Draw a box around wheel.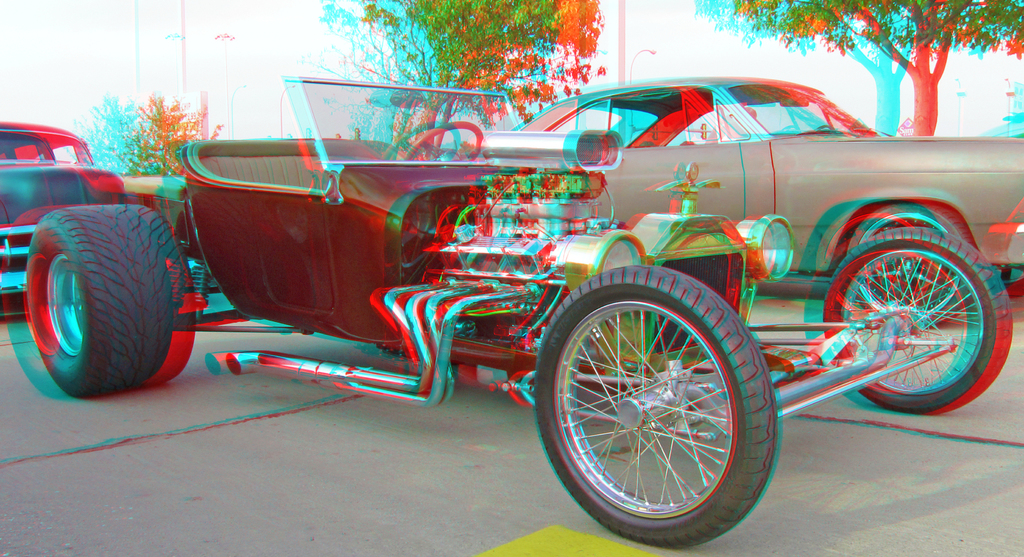
select_region(528, 259, 788, 556).
